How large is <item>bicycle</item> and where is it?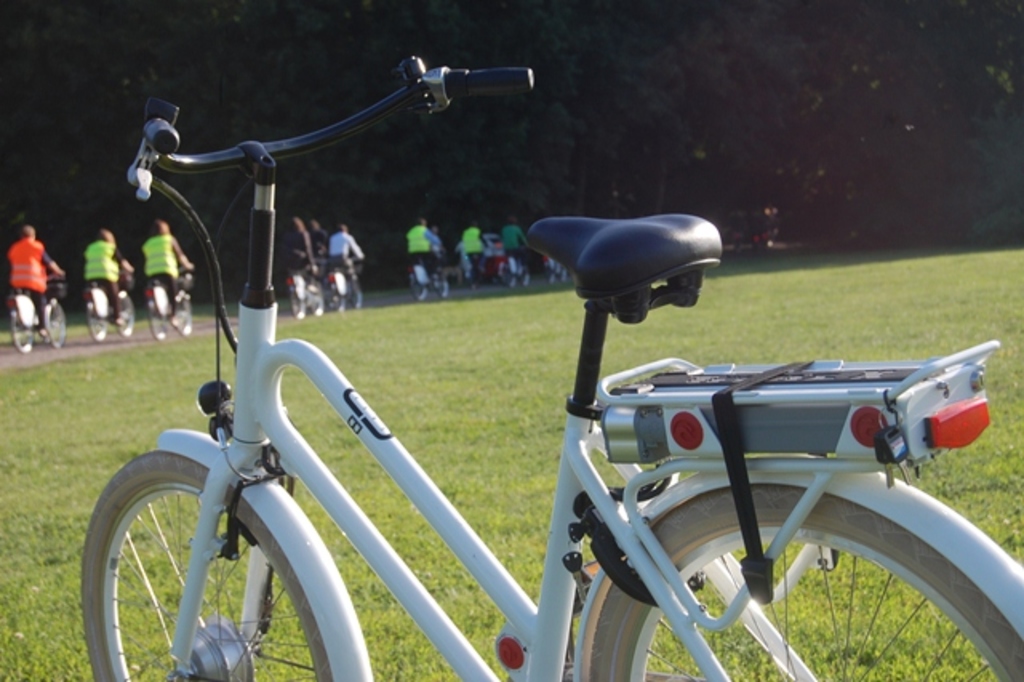
Bounding box: left=501, top=248, right=531, bottom=290.
